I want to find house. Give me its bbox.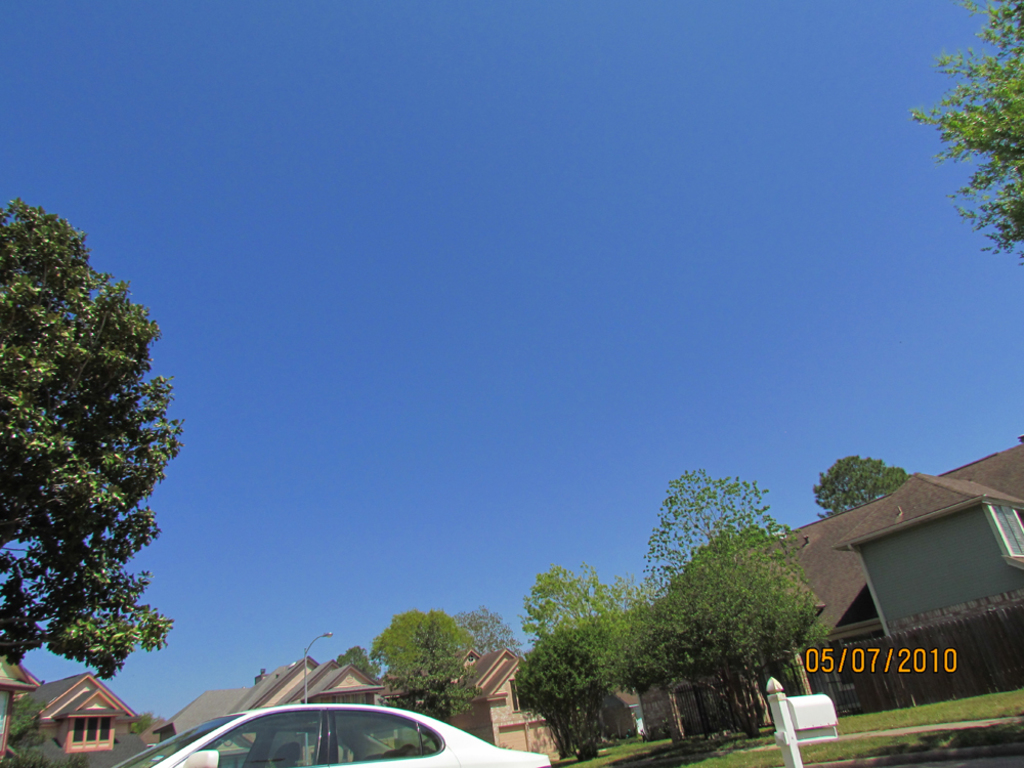
{"x1": 388, "y1": 644, "x2": 570, "y2": 767}.
